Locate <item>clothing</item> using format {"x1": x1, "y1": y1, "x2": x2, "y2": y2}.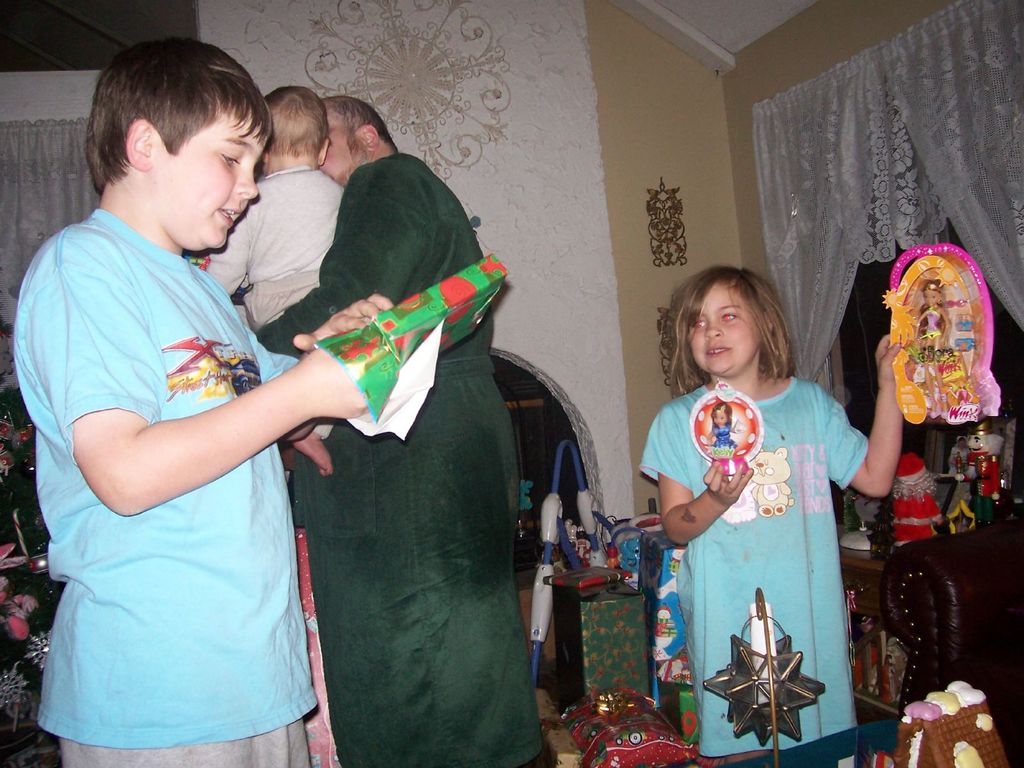
{"x1": 893, "y1": 454, "x2": 941, "y2": 548}.
